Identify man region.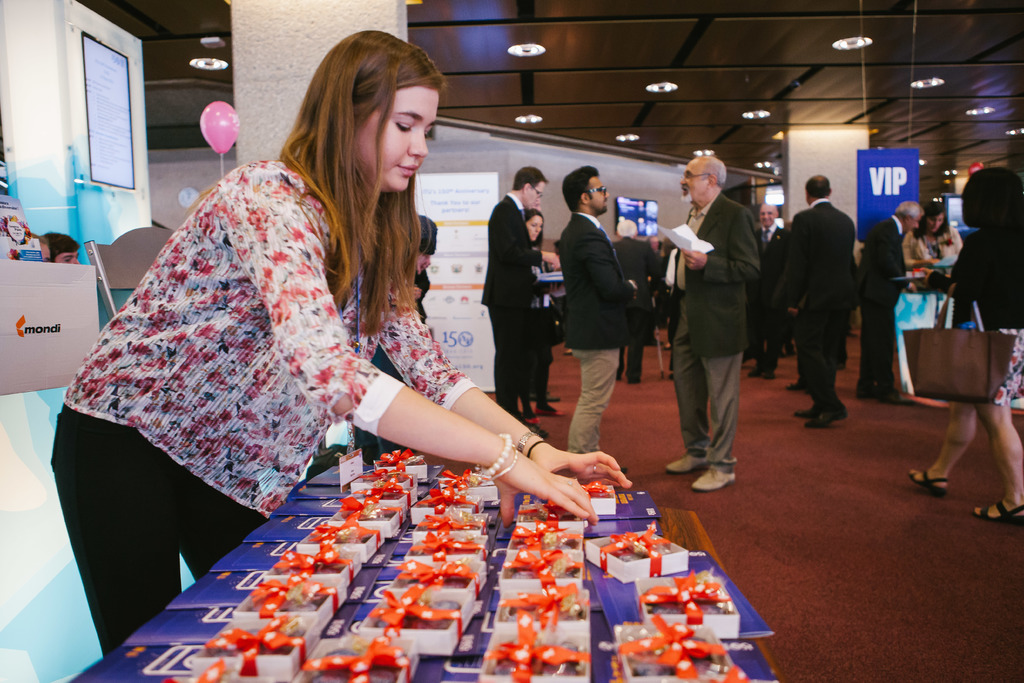
Region: BBox(480, 167, 559, 424).
